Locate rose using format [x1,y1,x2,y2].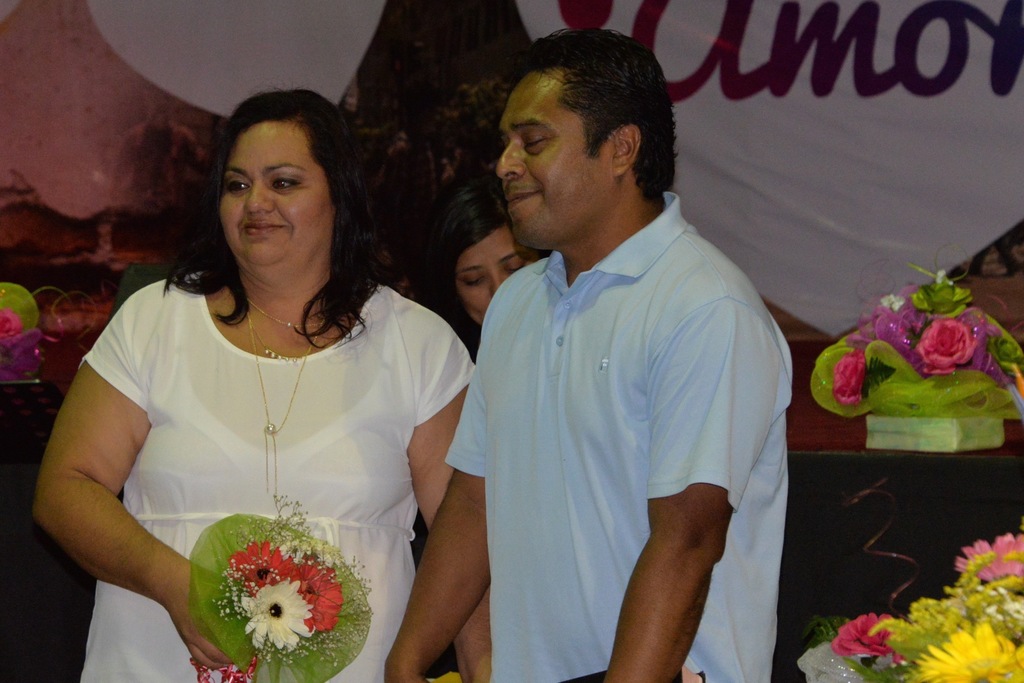
[0,307,22,342].
